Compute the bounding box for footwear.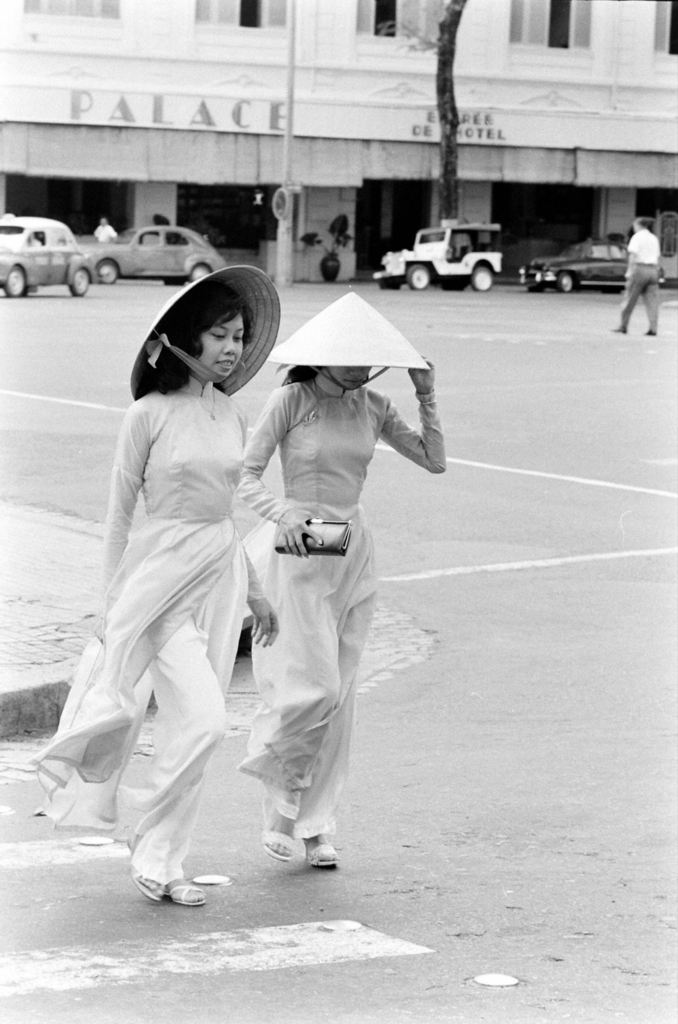
l=131, t=872, r=173, b=900.
